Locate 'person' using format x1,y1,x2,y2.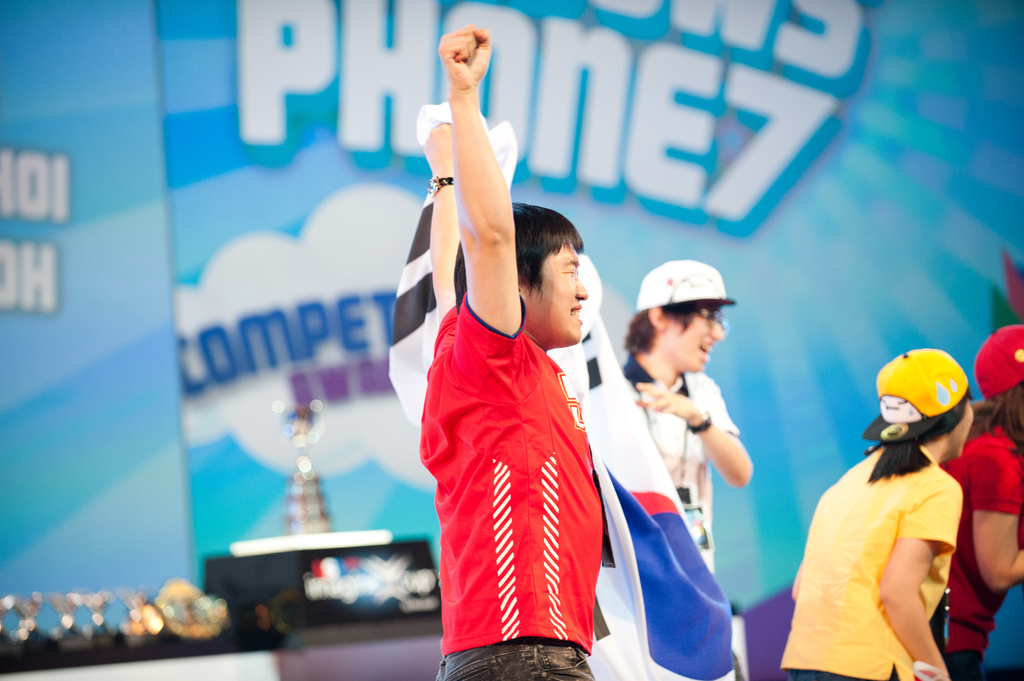
621,261,755,576.
